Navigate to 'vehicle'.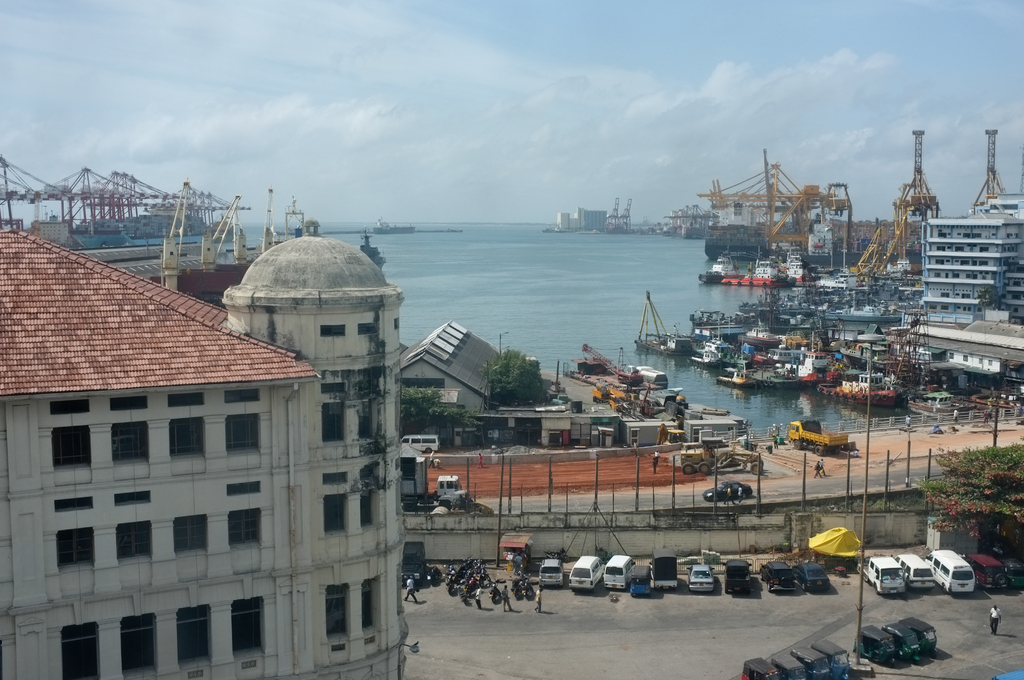
Navigation target: (x1=401, y1=434, x2=444, y2=455).
